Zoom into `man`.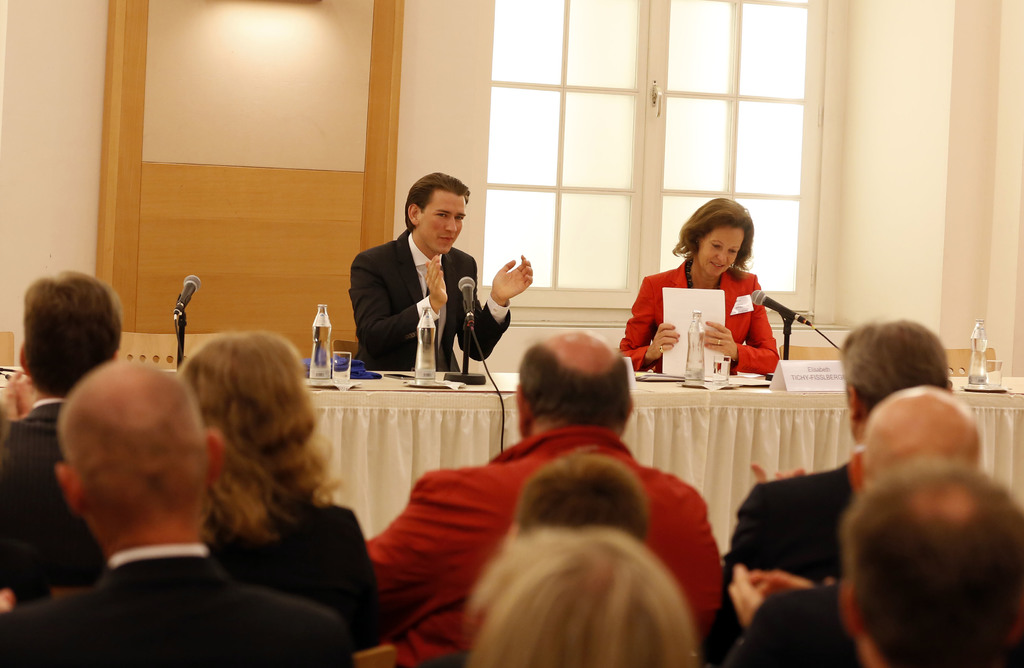
Zoom target: BBox(365, 325, 721, 667).
